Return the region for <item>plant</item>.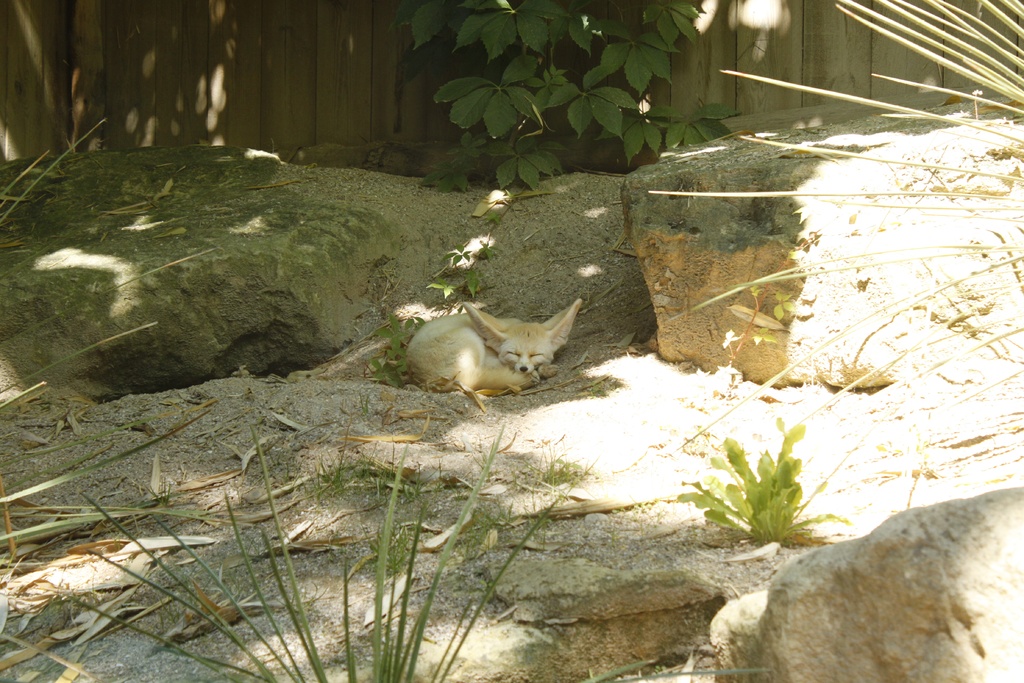
select_region(394, 0, 749, 194).
